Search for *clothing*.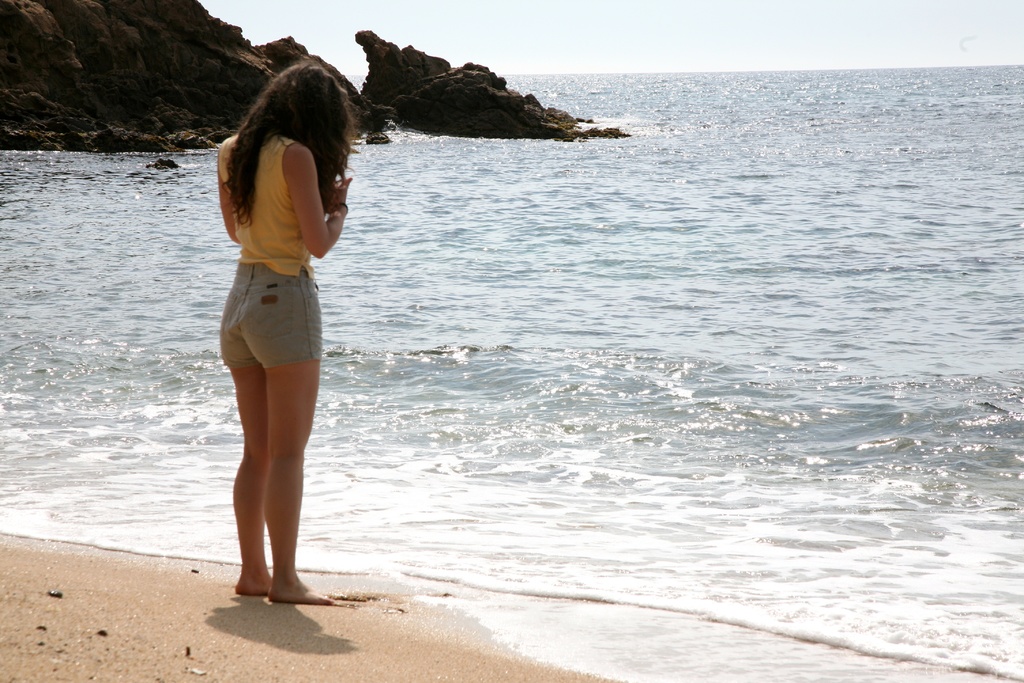
Found at box=[226, 130, 298, 280].
